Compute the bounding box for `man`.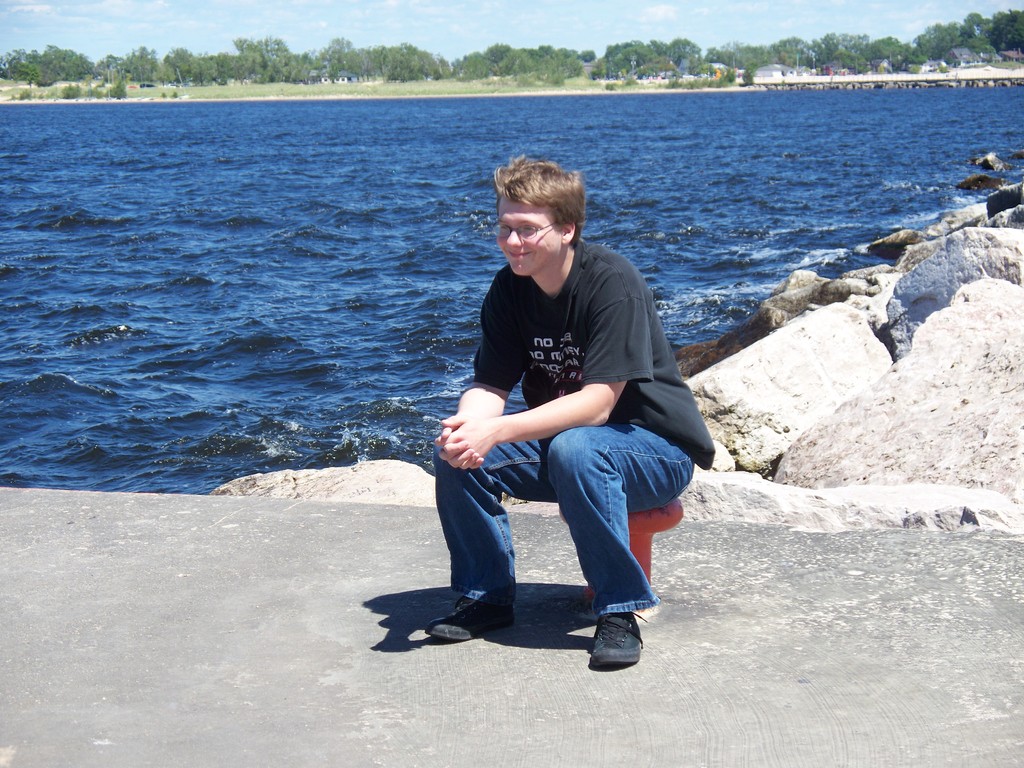
select_region(449, 163, 691, 643).
